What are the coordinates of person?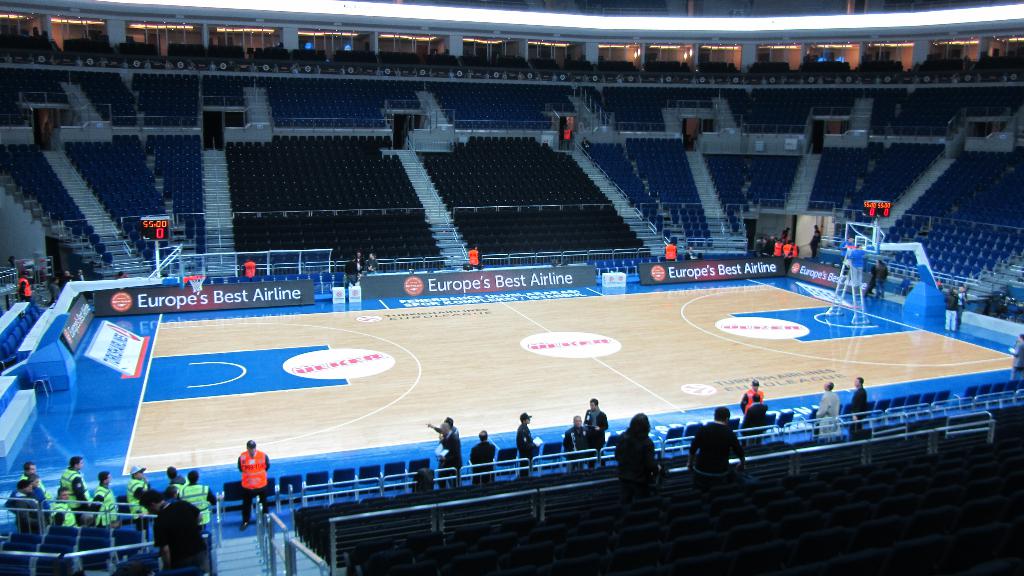
x1=945, y1=287, x2=964, y2=332.
